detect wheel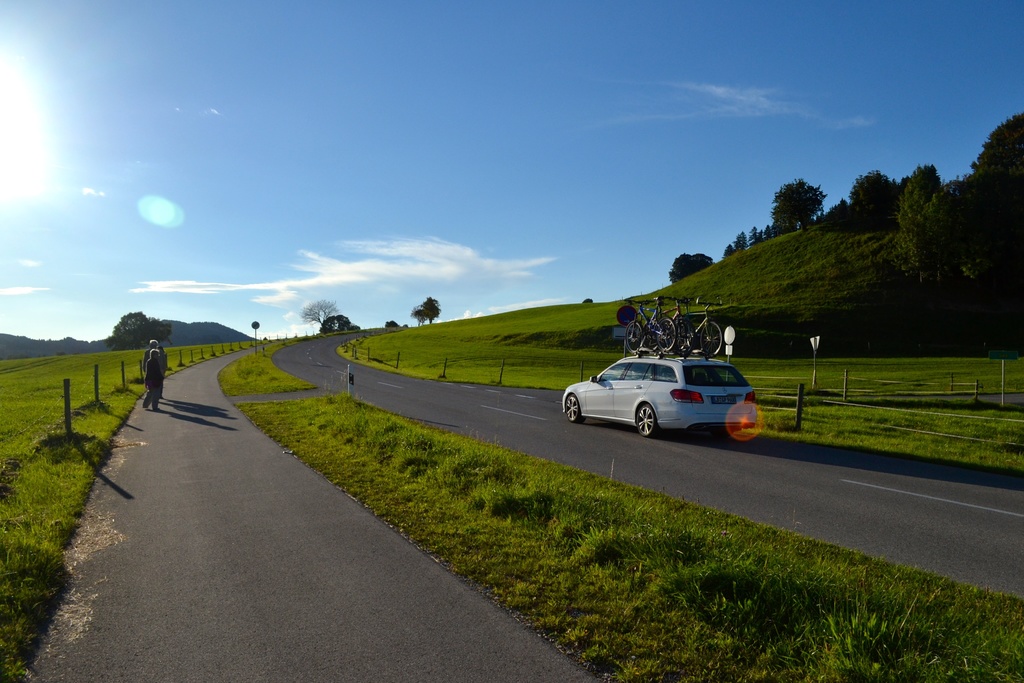
select_region(563, 395, 586, 425)
